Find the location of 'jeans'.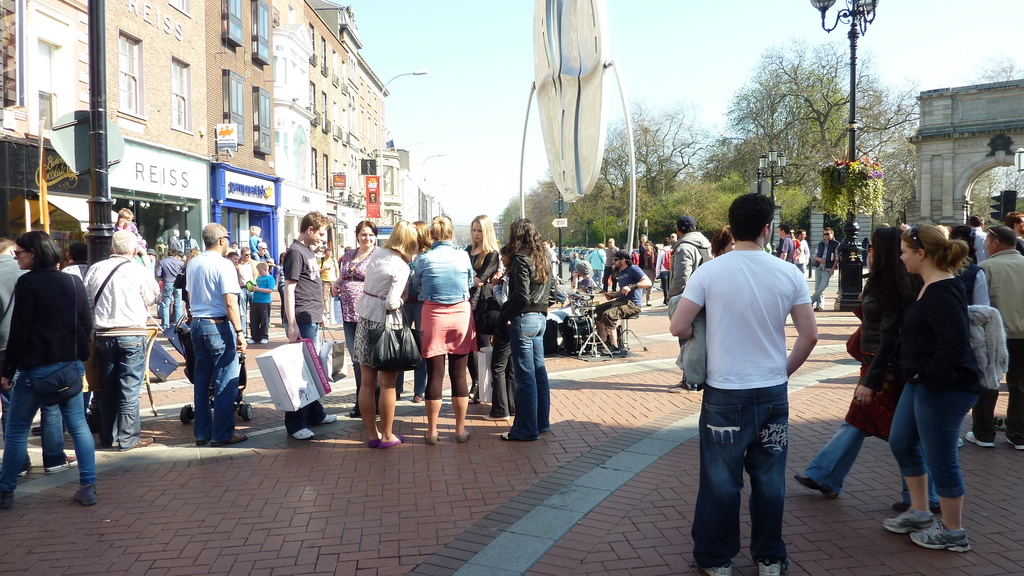
Location: bbox=(700, 401, 808, 573).
